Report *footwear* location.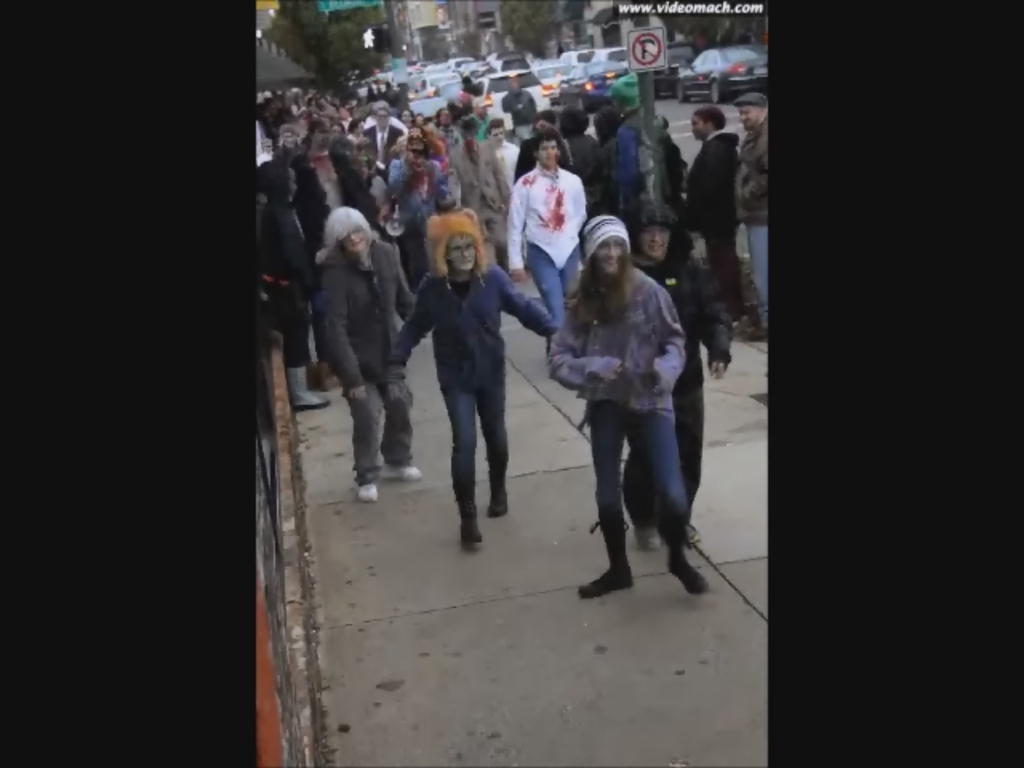
Report: <box>587,518,632,597</box>.
